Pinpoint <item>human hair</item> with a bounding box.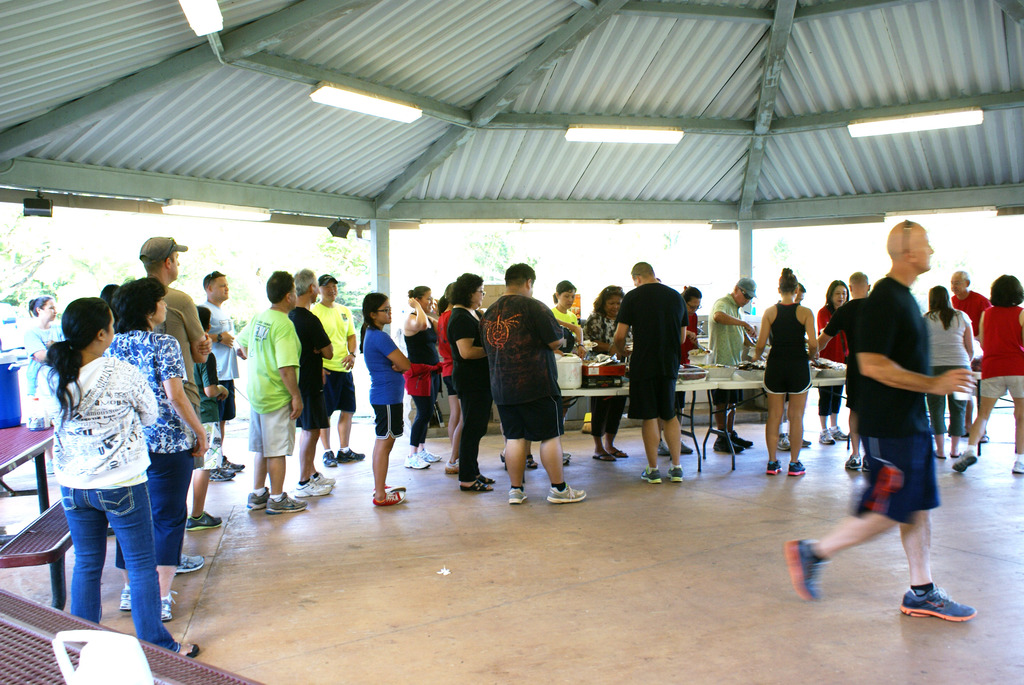
box=[357, 289, 388, 351].
